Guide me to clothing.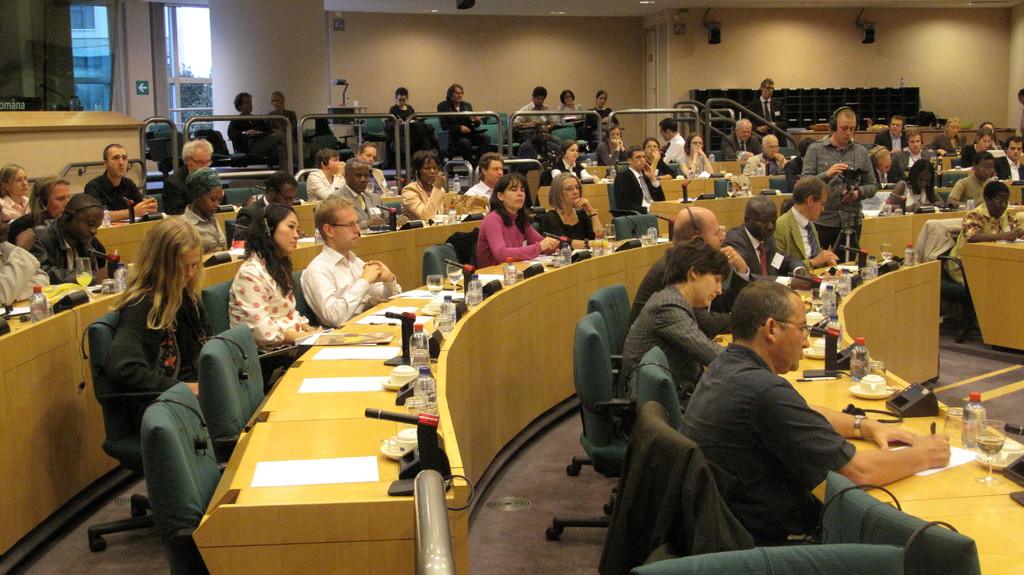
Guidance: locate(951, 197, 1023, 280).
